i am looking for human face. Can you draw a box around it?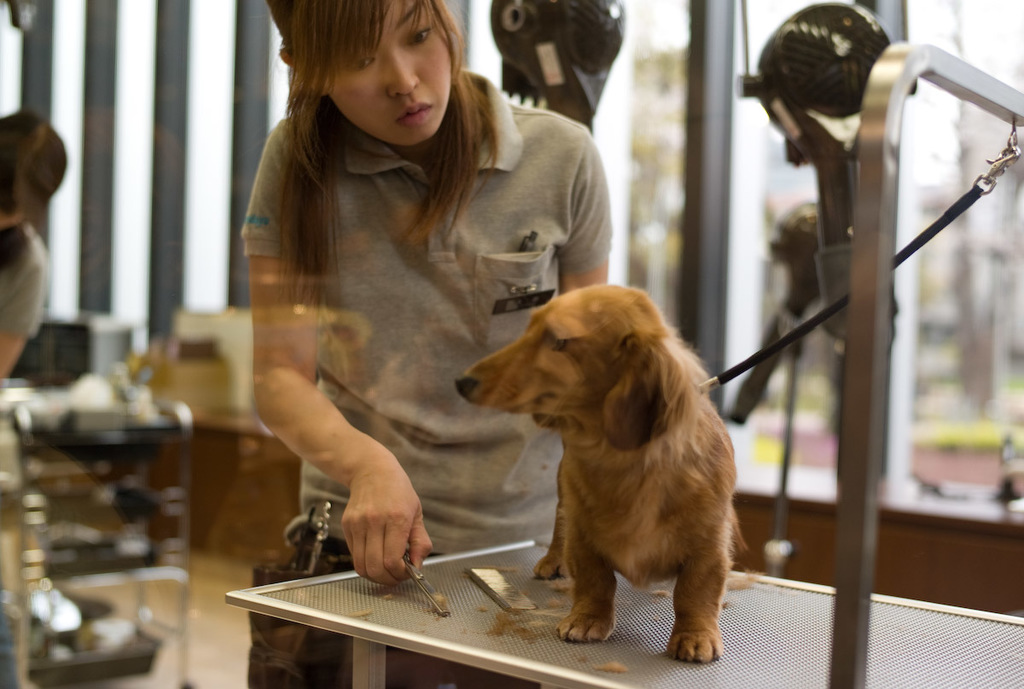
Sure, the bounding box is <region>319, 0, 451, 146</region>.
